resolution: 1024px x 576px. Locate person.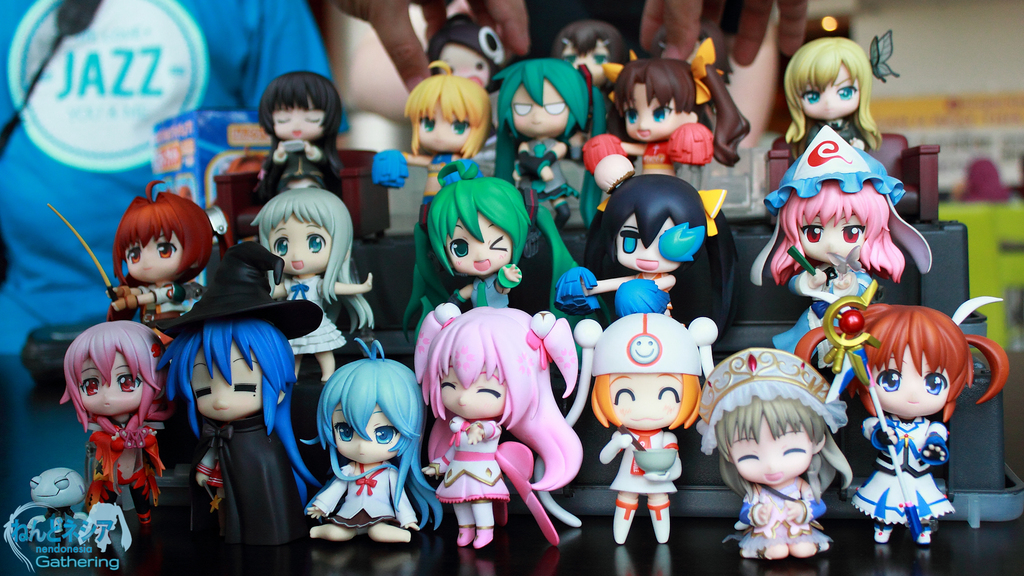
243 177 376 381.
